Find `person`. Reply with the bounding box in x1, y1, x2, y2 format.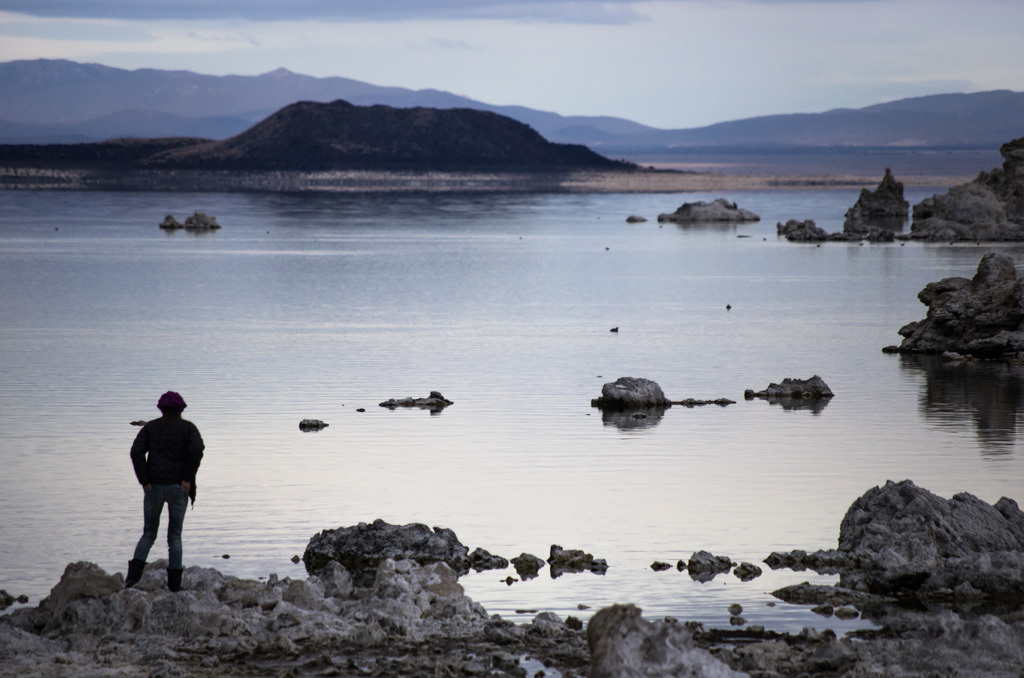
126, 391, 211, 596.
